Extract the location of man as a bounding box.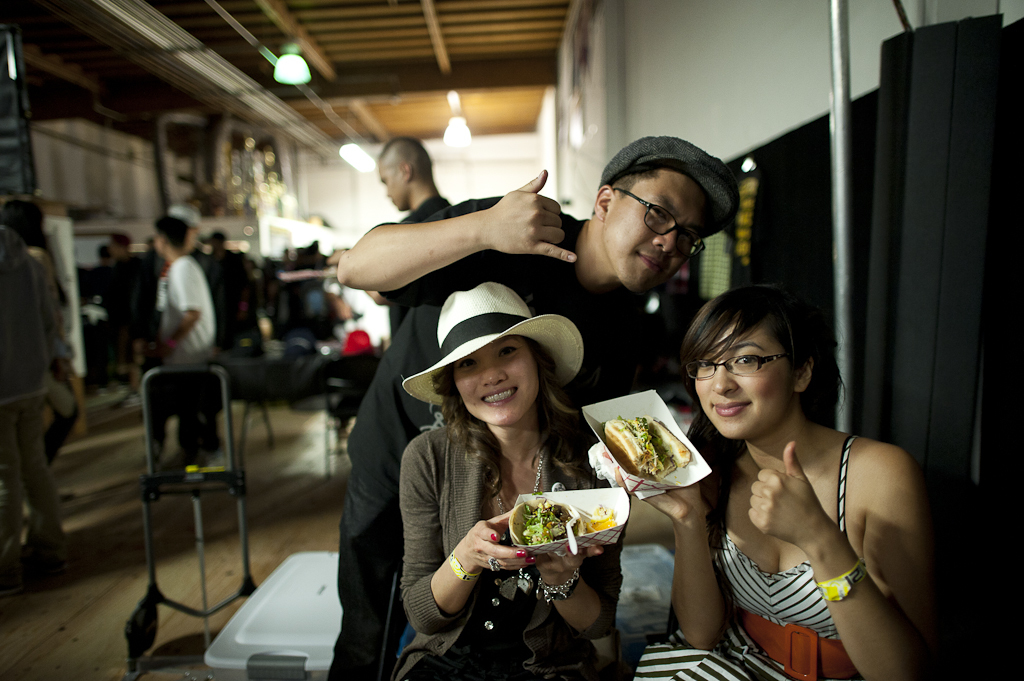
left=151, top=215, right=230, bottom=478.
